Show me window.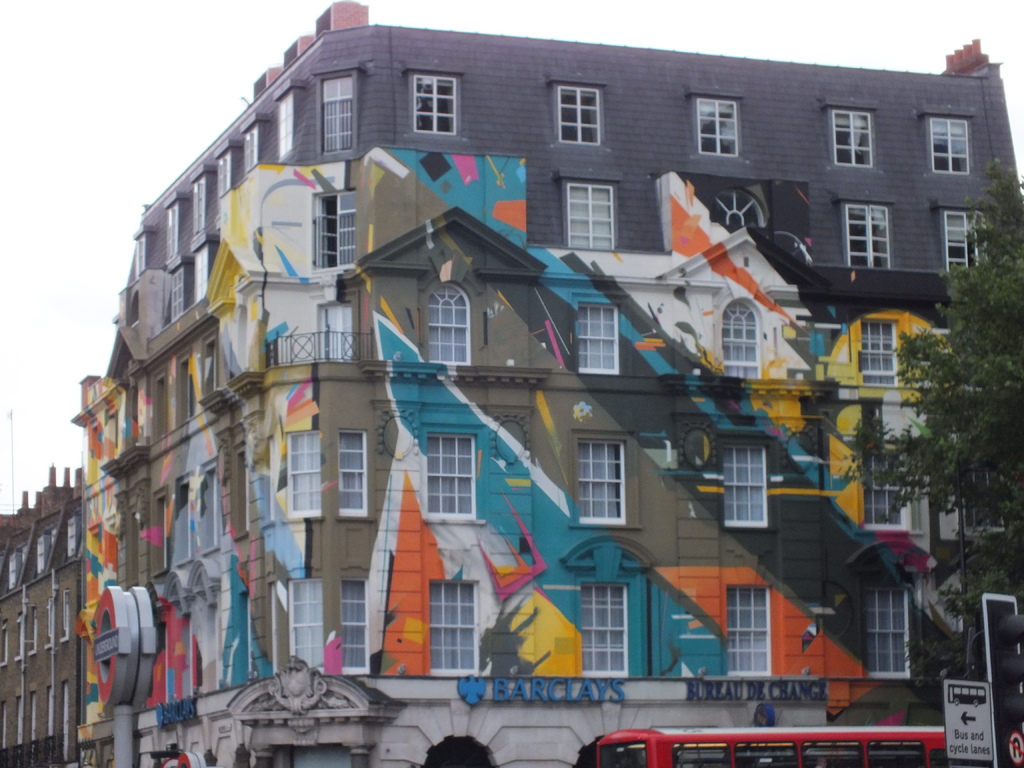
window is here: [x1=191, y1=177, x2=209, y2=236].
